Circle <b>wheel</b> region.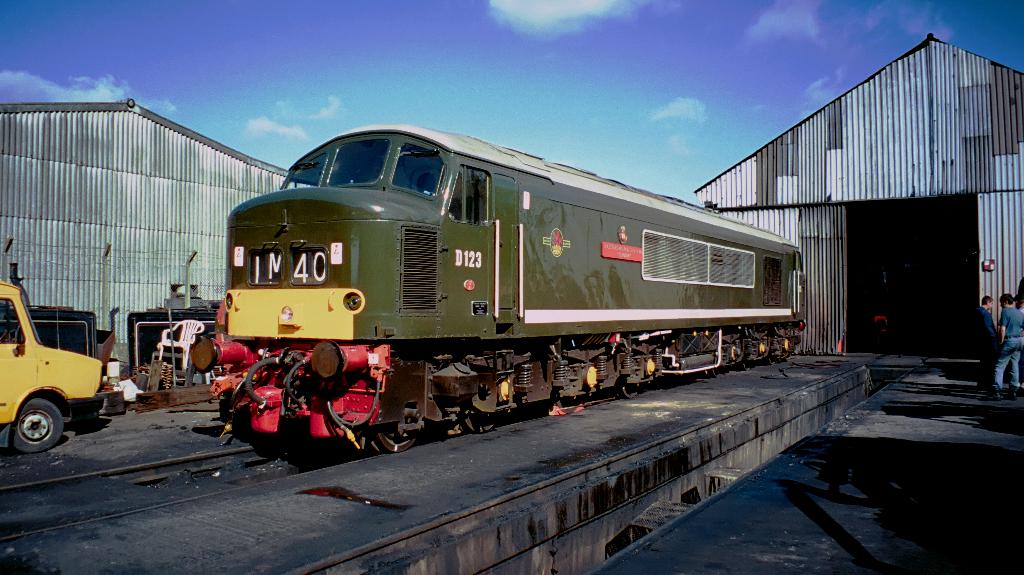
Region: x1=460 y1=413 x2=497 y2=434.
